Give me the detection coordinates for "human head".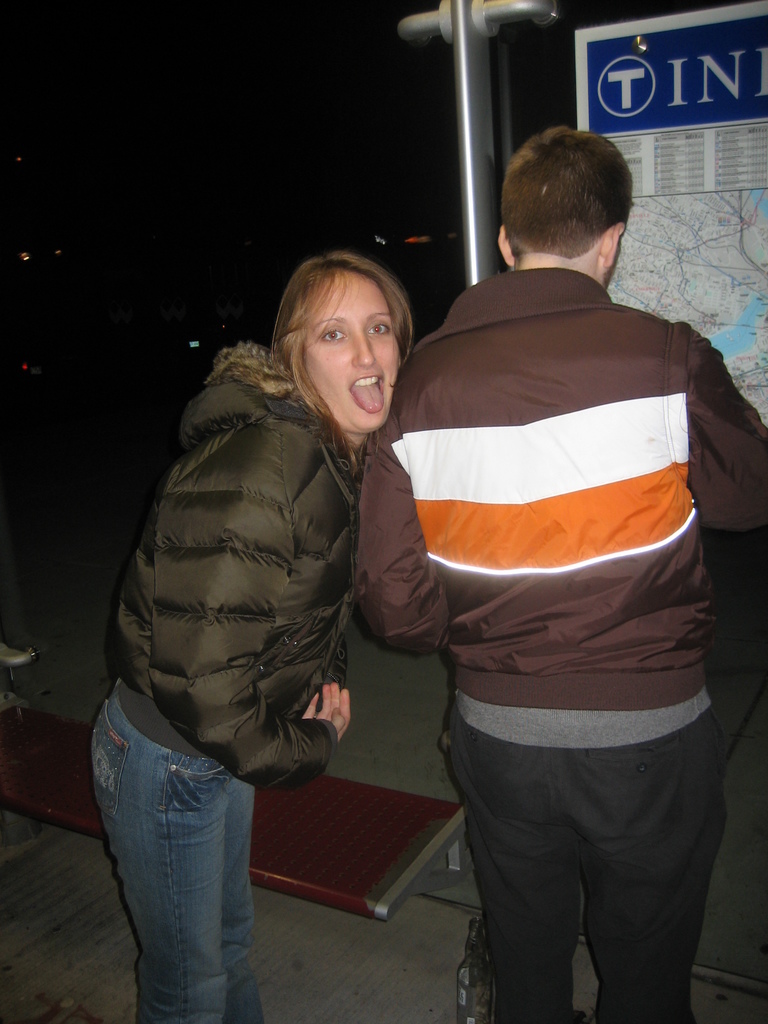
pyautogui.locateOnScreen(261, 247, 417, 435).
